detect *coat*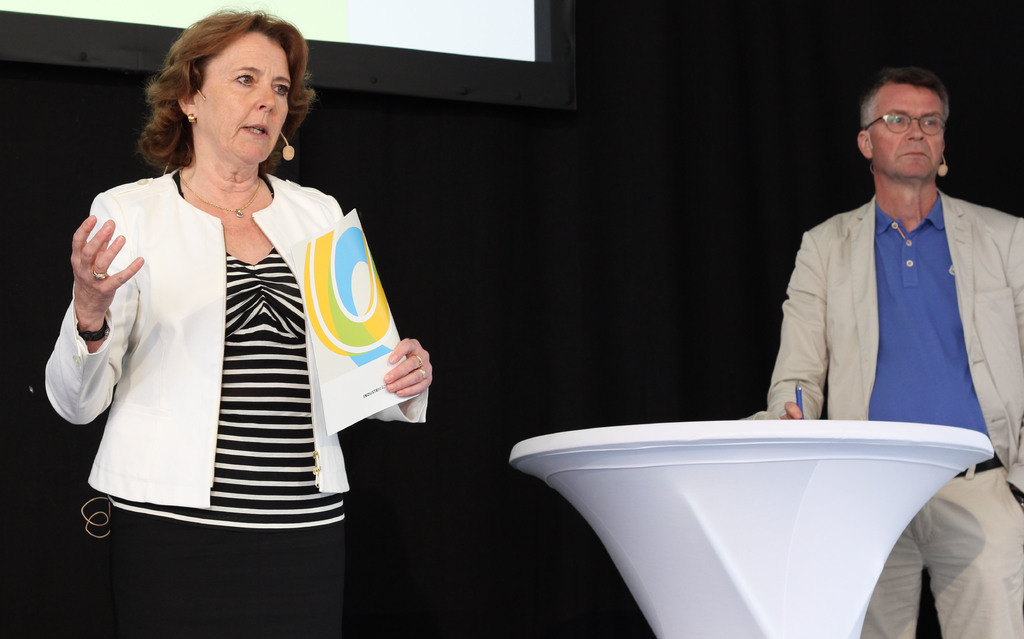
43, 163, 429, 510
